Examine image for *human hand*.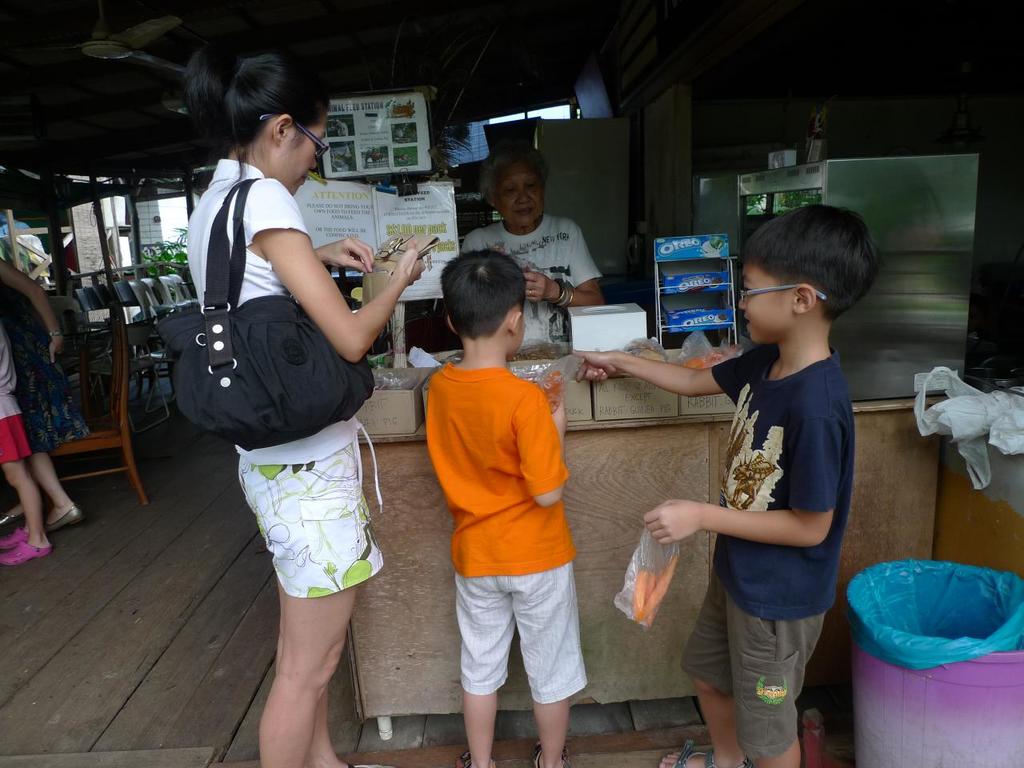
Examination result: (x1=322, y1=236, x2=376, y2=274).
